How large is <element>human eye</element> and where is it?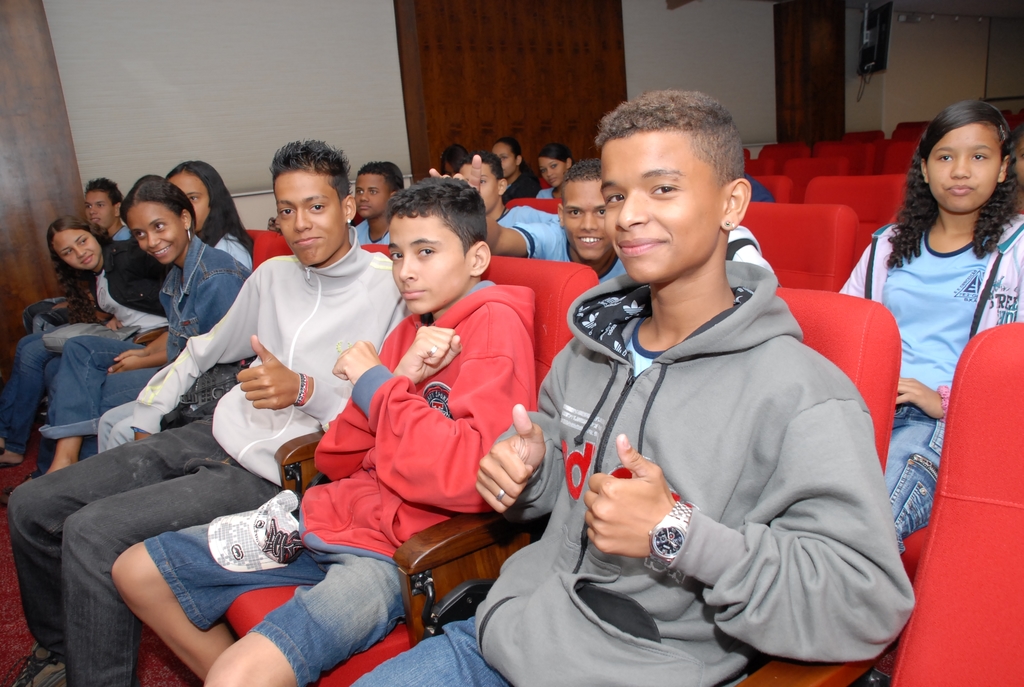
Bounding box: (left=935, top=152, right=951, bottom=163).
